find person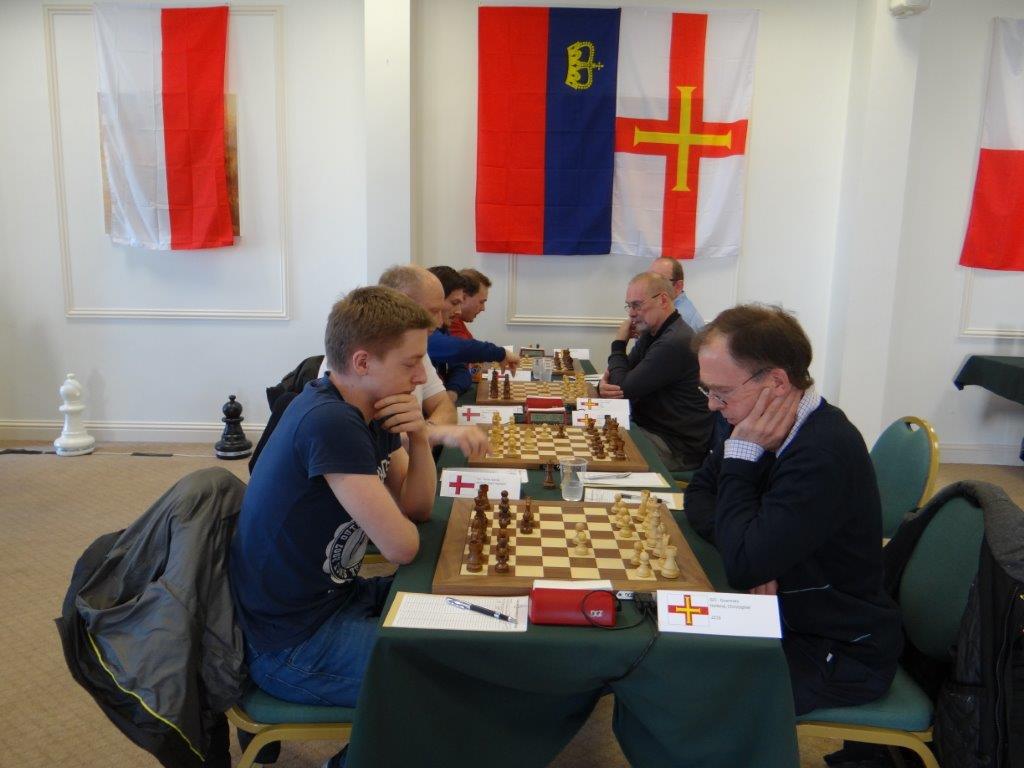
(606,268,727,478)
